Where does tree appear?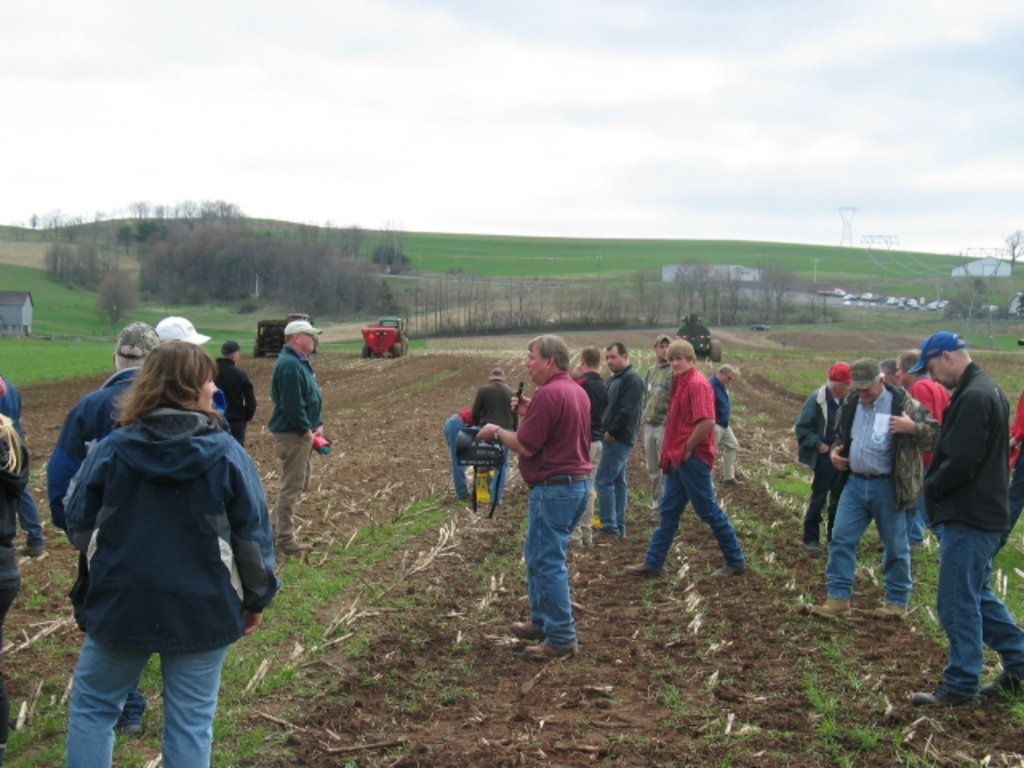
Appears at box(936, 274, 1003, 315).
